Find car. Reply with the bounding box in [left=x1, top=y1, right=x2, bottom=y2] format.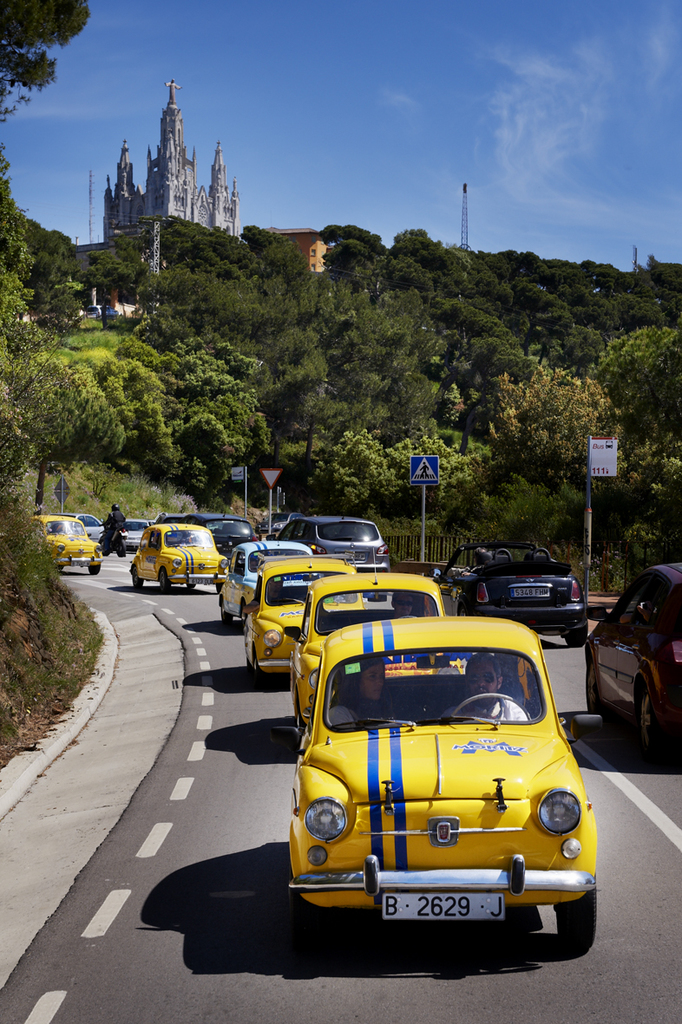
[left=421, top=540, right=587, bottom=646].
